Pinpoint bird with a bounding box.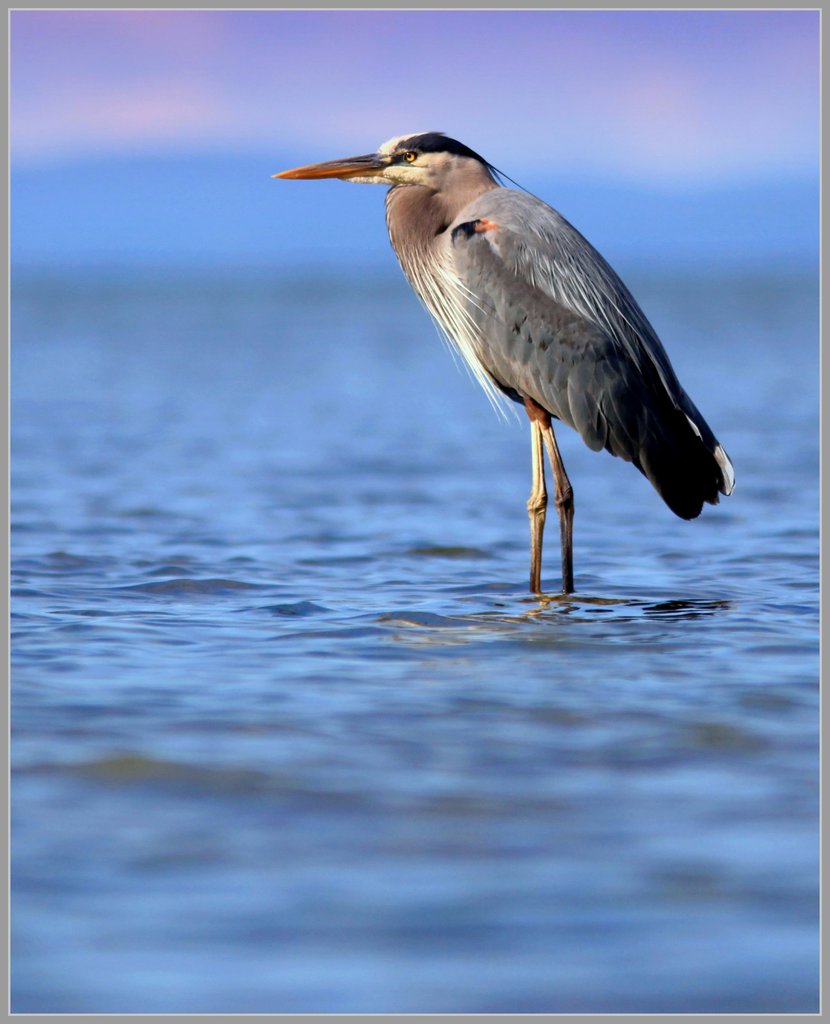
<bbox>261, 134, 749, 609</bbox>.
